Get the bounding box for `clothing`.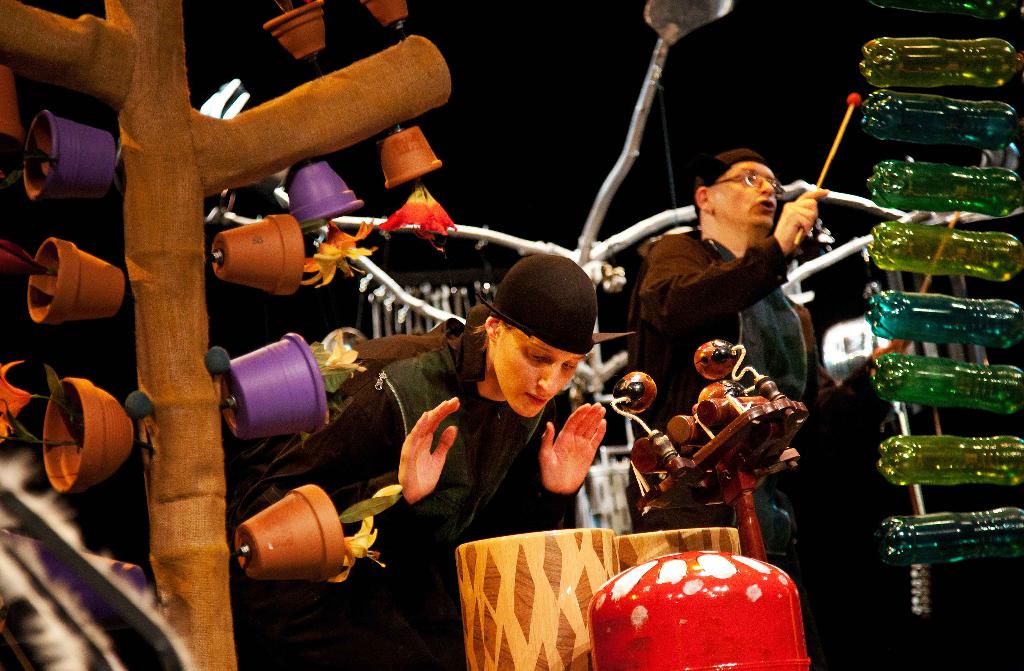
630:234:830:533.
